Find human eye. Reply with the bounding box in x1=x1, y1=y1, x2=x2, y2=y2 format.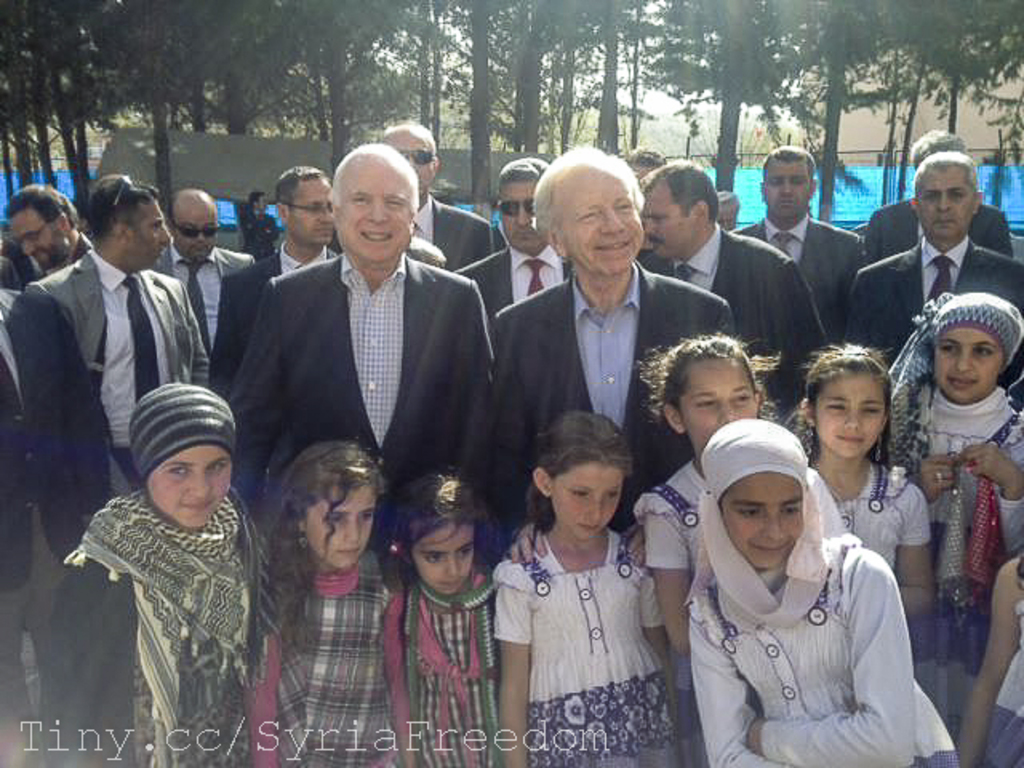
x1=603, y1=490, x2=621, y2=504.
